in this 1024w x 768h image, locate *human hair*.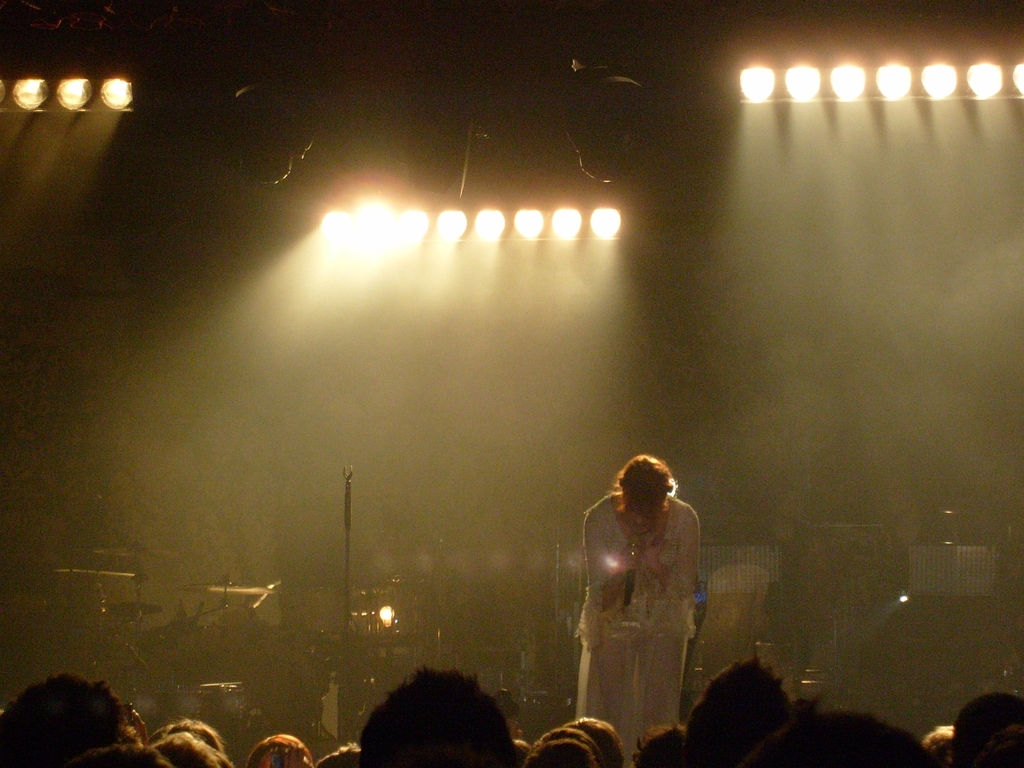
Bounding box: 68, 742, 172, 767.
